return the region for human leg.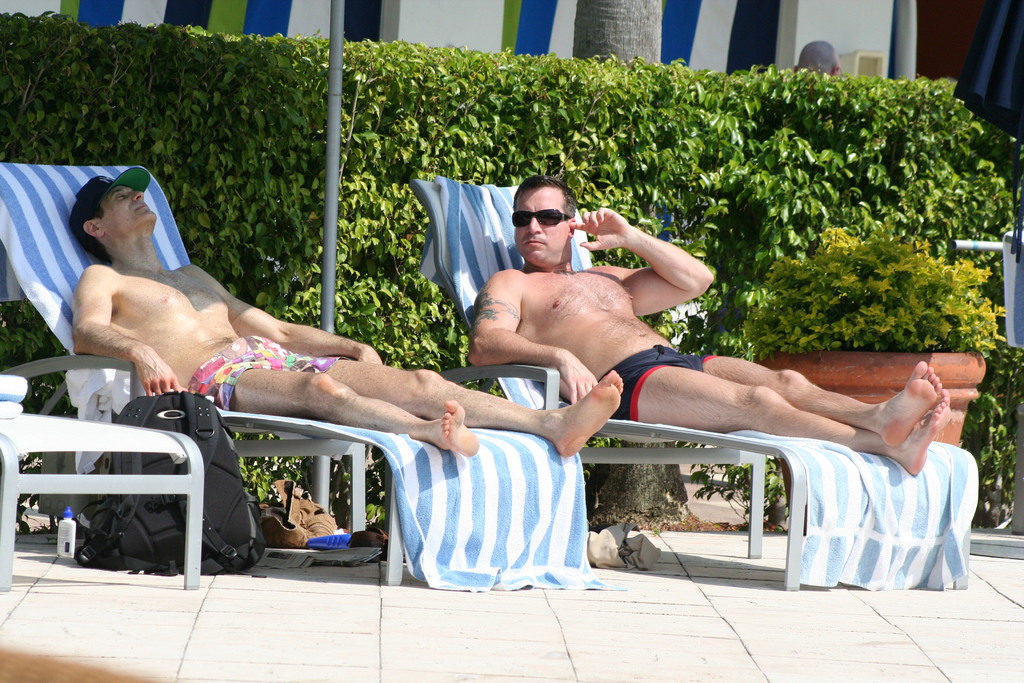
crop(660, 345, 943, 447).
